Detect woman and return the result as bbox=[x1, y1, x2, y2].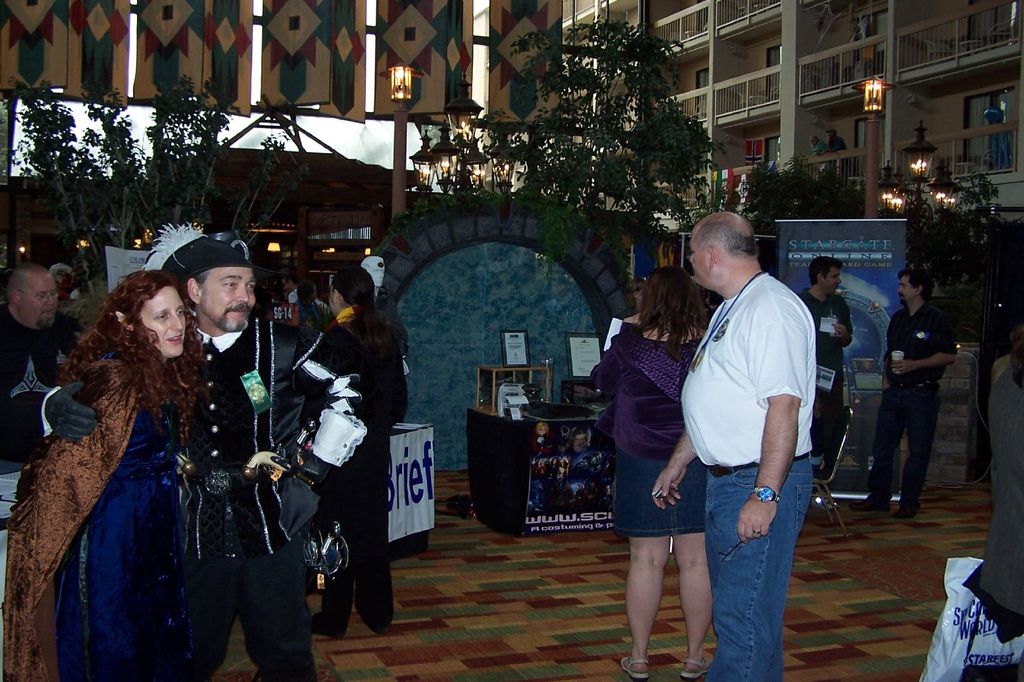
bbox=[582, 264, 717, 681].
